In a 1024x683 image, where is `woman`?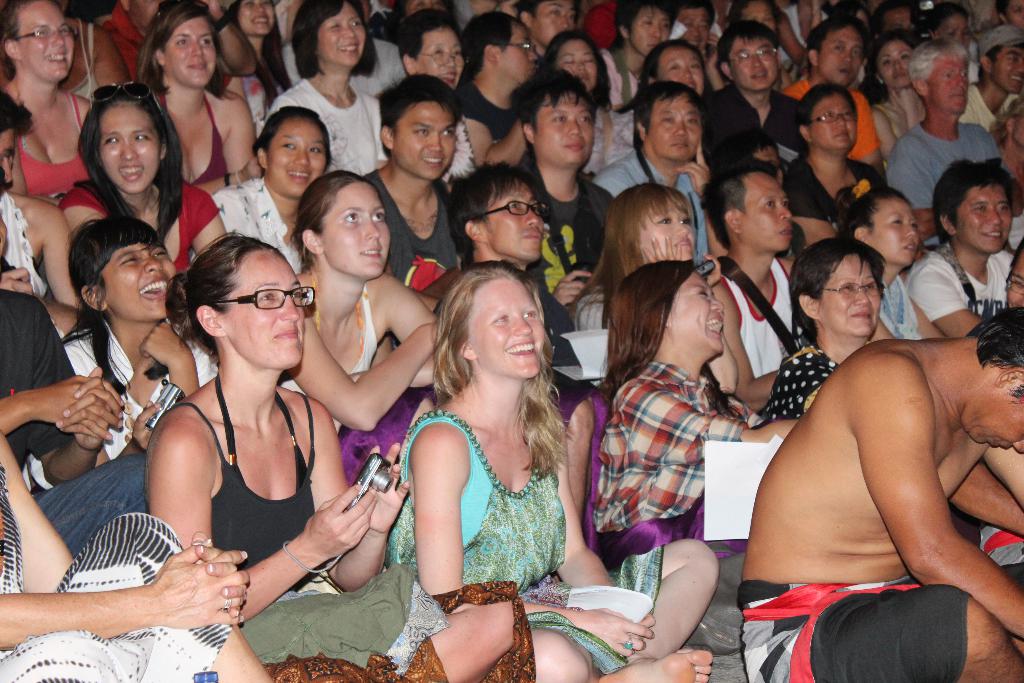
<region>764, 235, 896, 427</region>.
